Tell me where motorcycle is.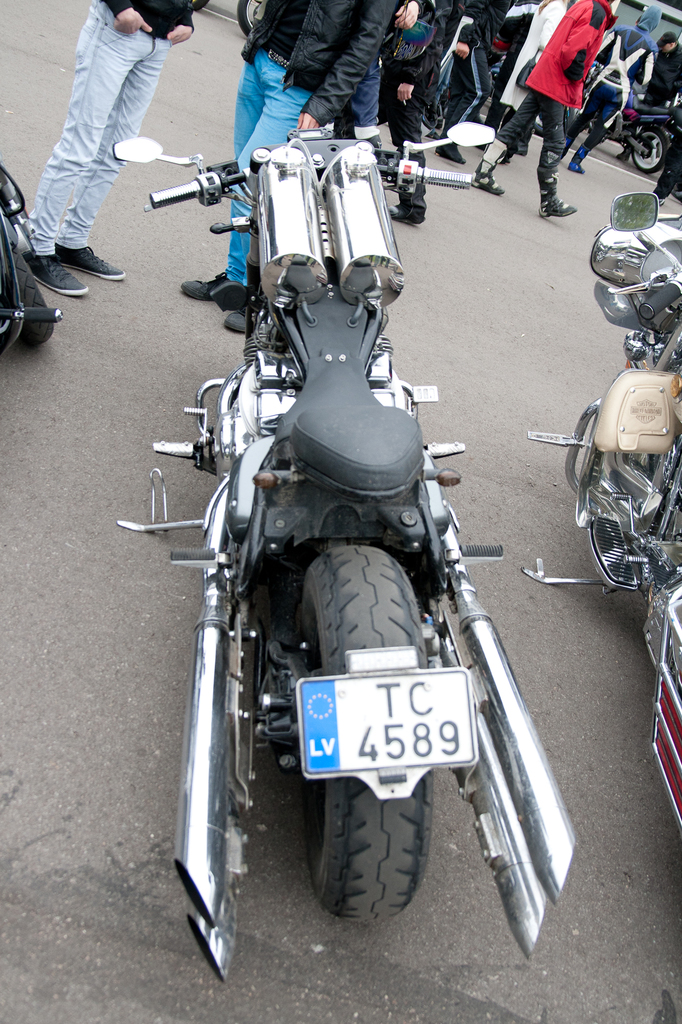
motorcycle is at detection(0, 169, 64, 360).
